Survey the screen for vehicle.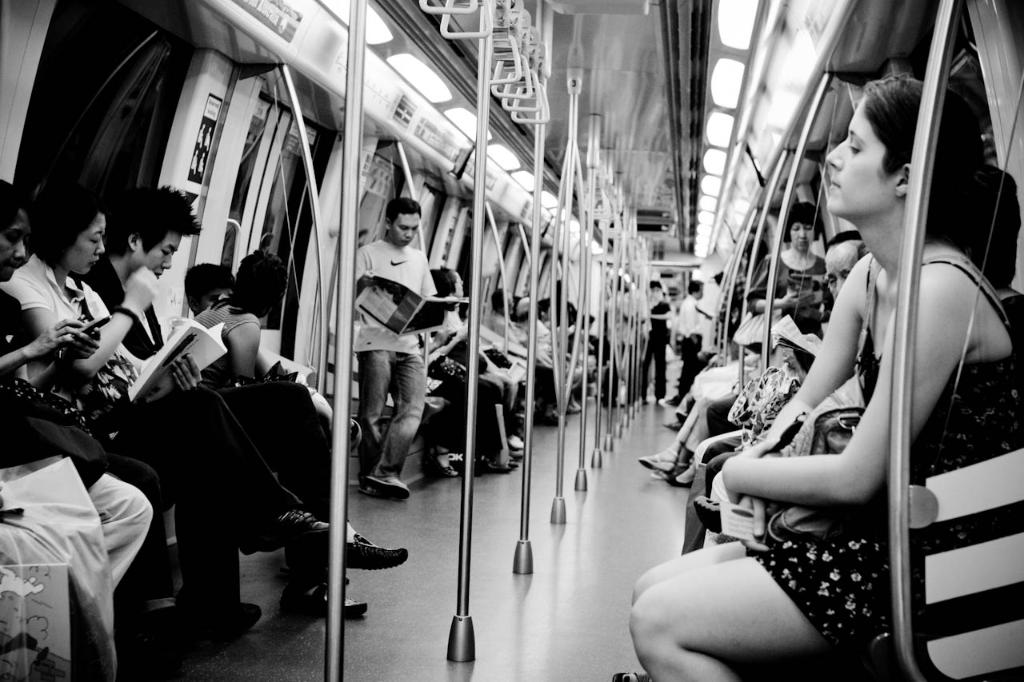
Survey found: (left=0, top=0, right=1023, bottom=681).
